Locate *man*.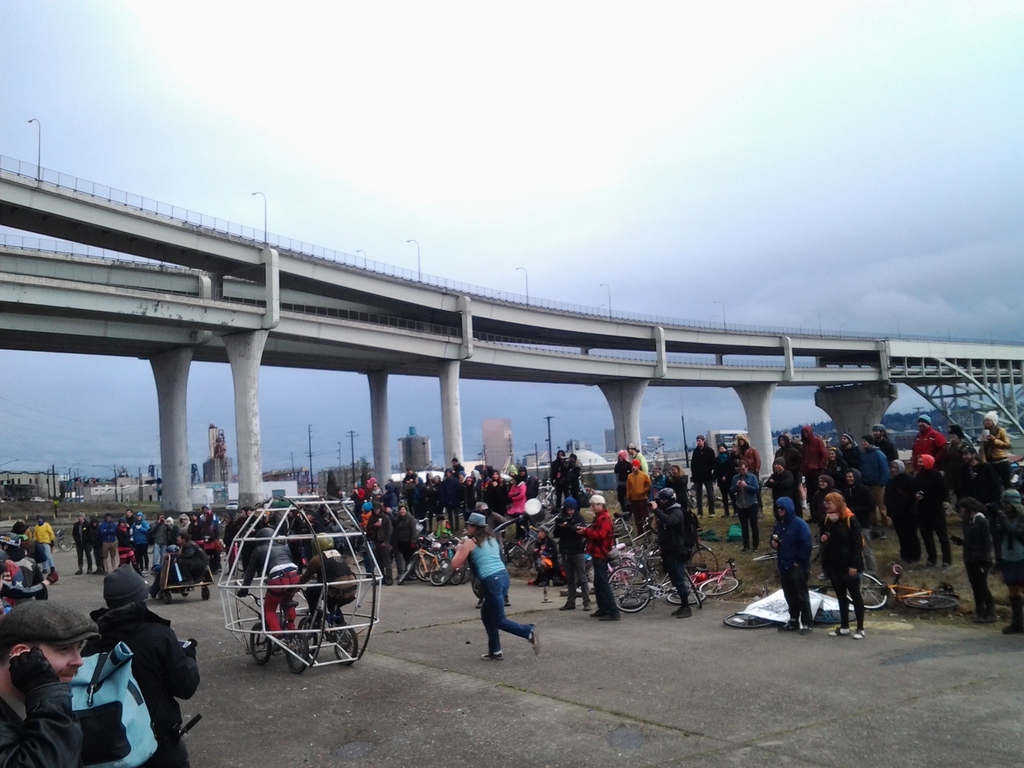
Bounding box: bbox(625, 457, 650, 531).
